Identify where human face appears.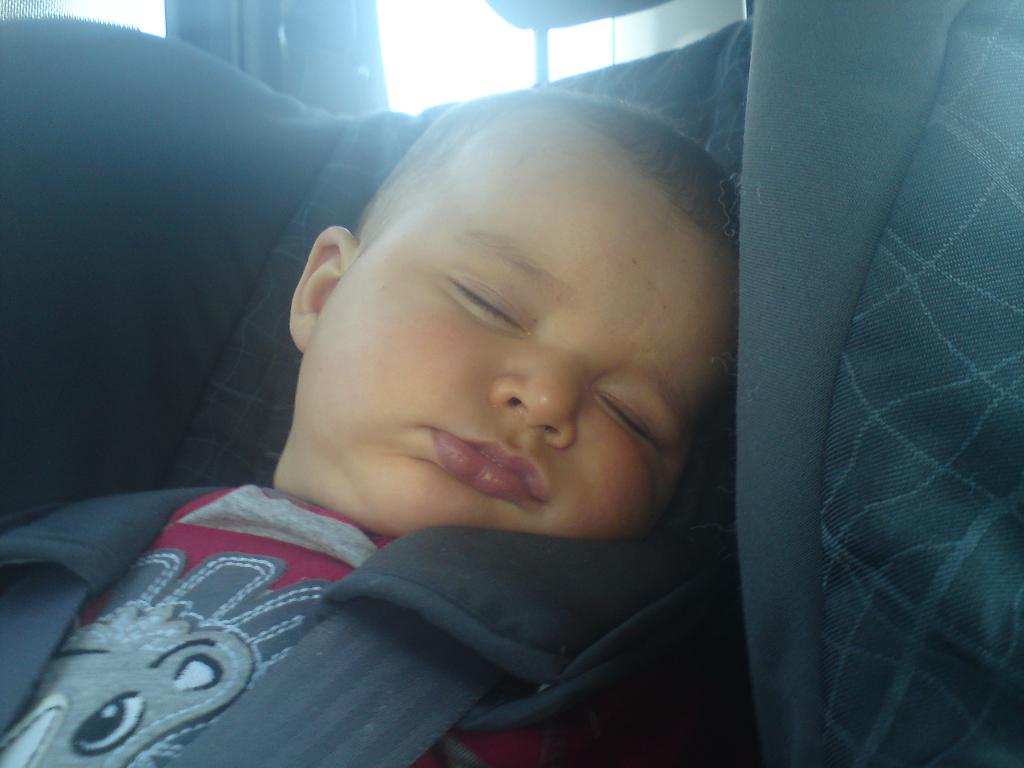
Appears at crop(302, 134, 740, 531).
